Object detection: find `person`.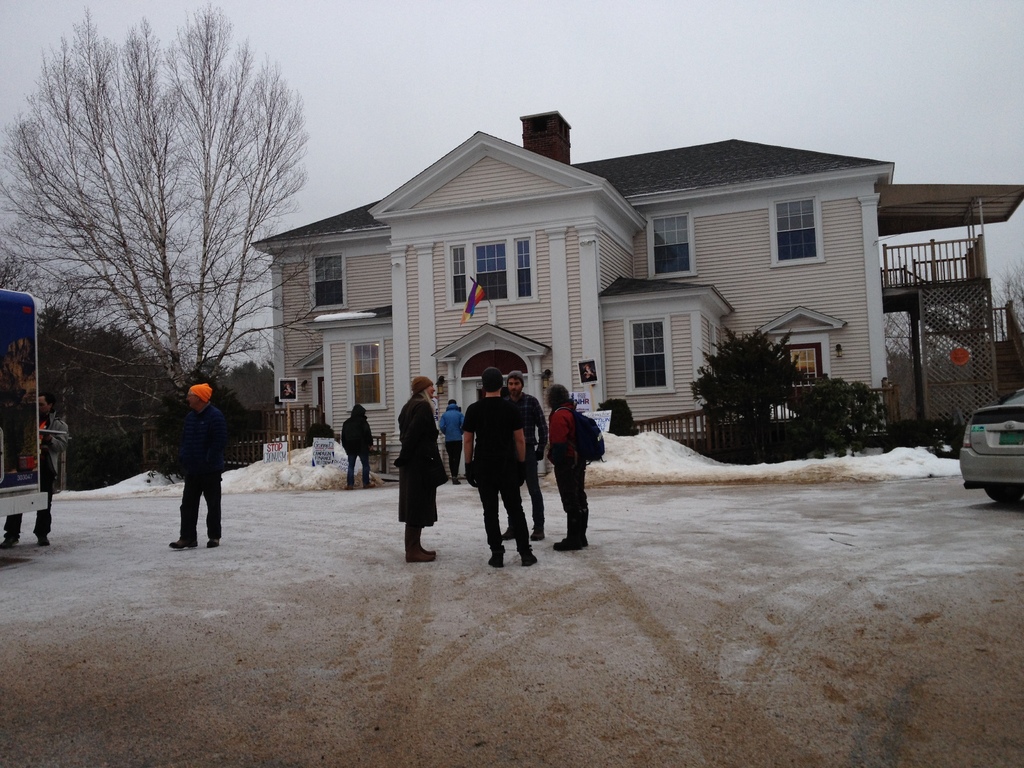
{"x1": 342, "y1": 401, "x2": 374, "y2": 491}.
